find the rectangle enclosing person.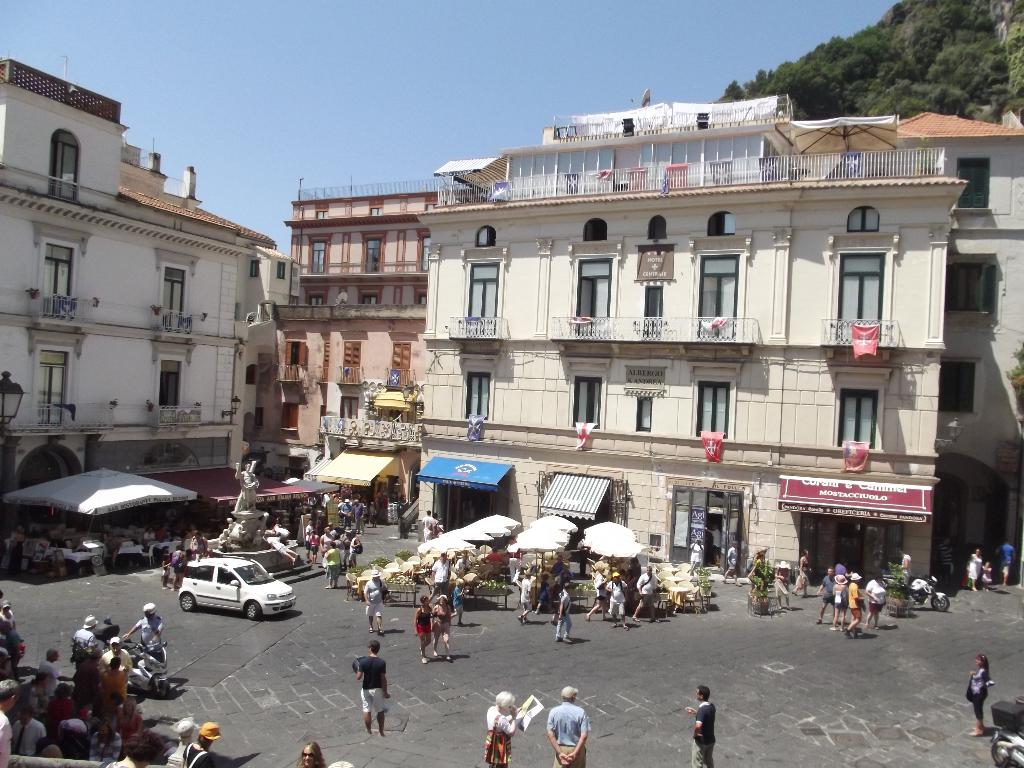
detection(812, 569, 838, 627).
